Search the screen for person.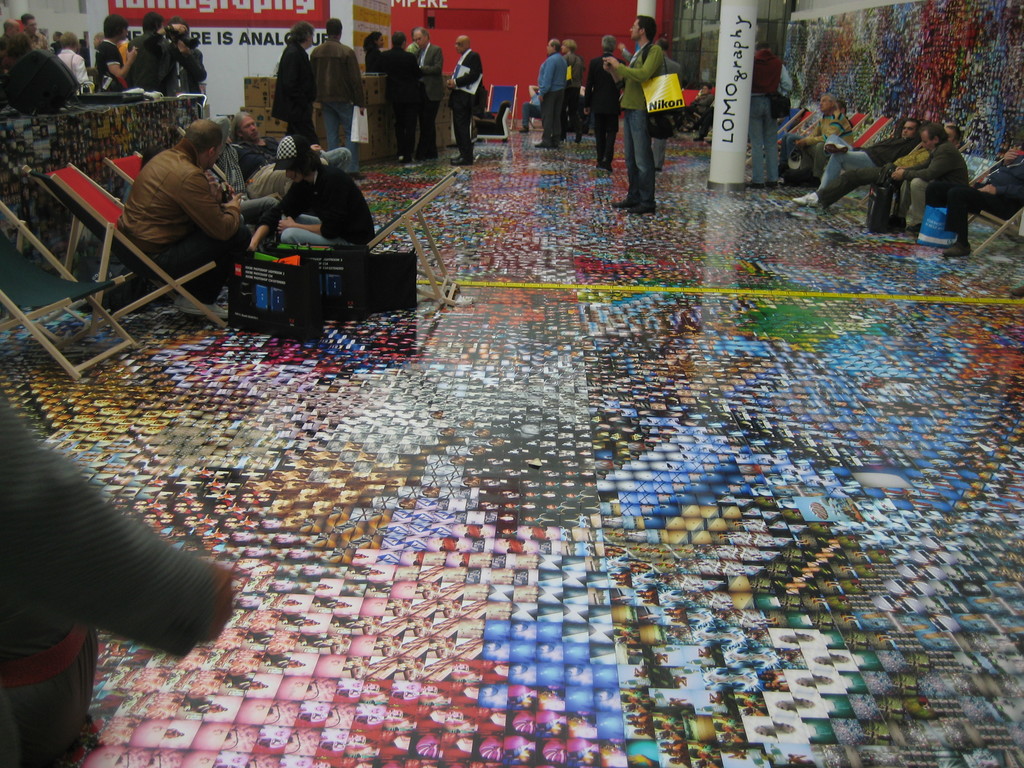
Found at l=111, t=127, r=253, b=312.
